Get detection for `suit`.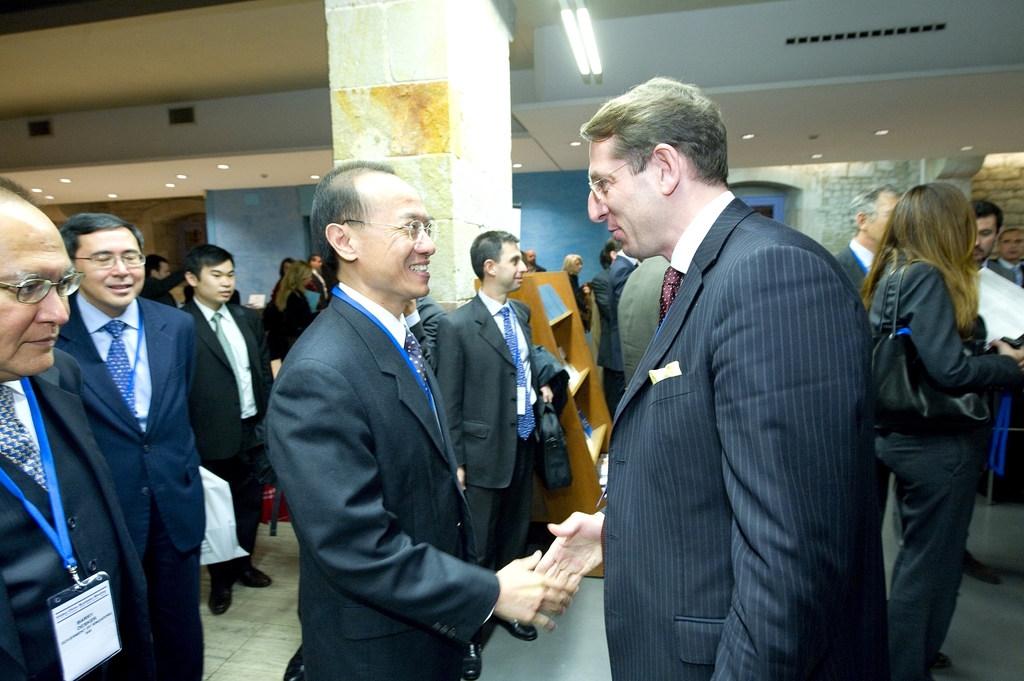
Detection: (865,260,1023,680).
